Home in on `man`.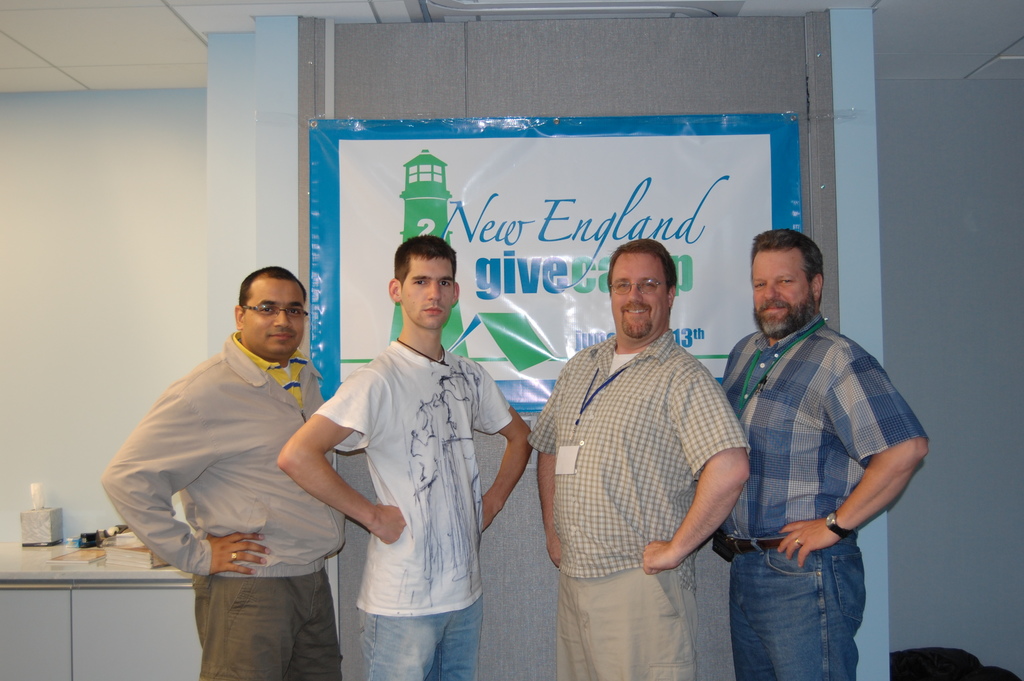
Homed in at 102, 267, 347, 680.
